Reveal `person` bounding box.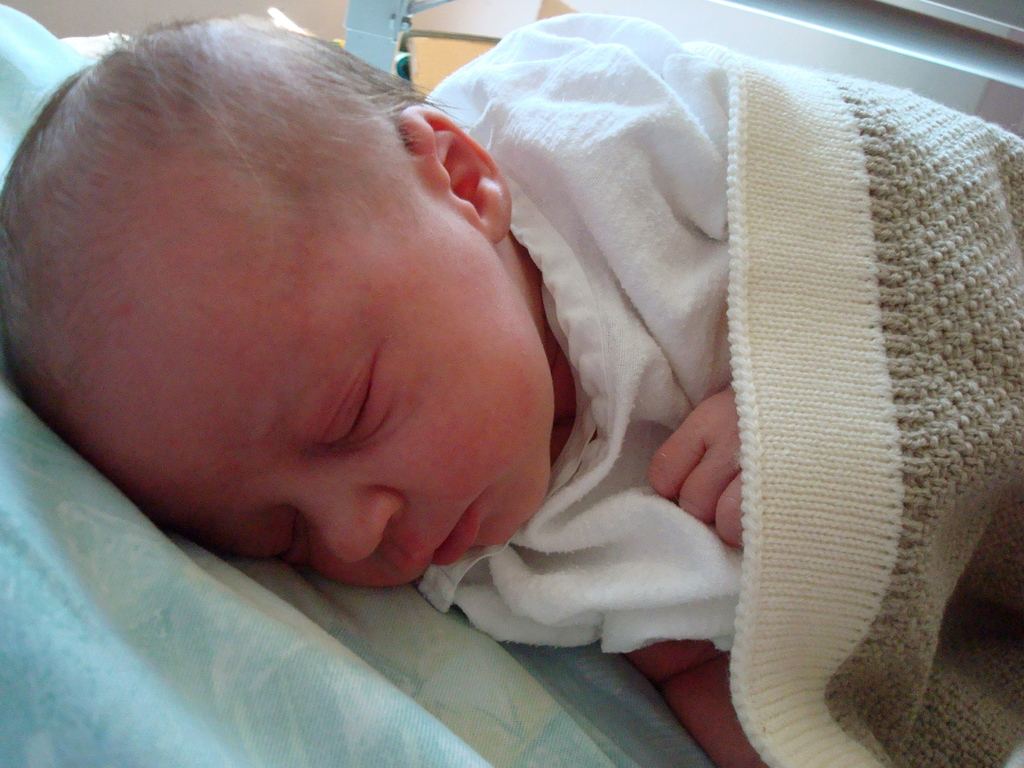
Revealed: 0/16/771/767.
